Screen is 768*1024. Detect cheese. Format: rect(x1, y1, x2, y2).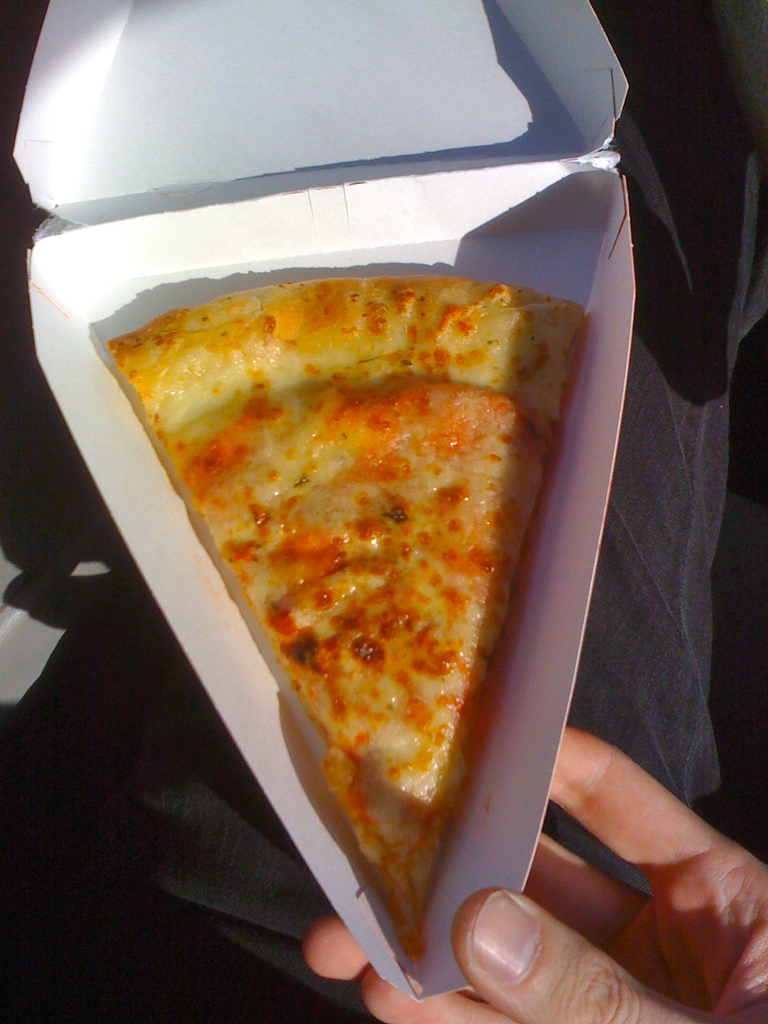
rect(107, 278, 588, 967).
